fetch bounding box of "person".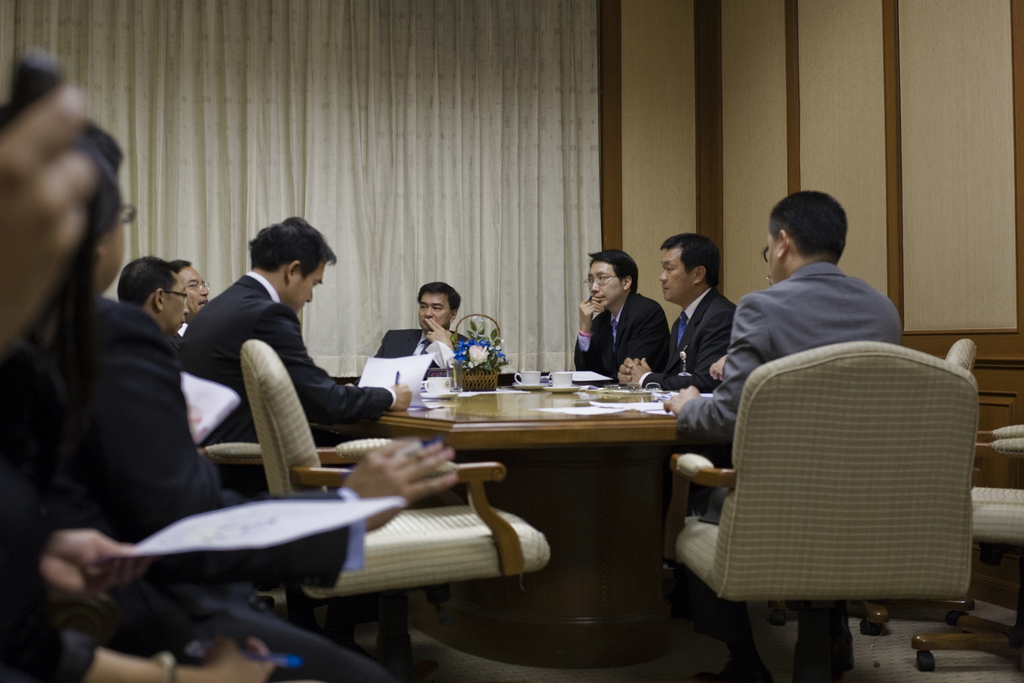
Bbox: pyautogui.locateOnScreen(372, 279, 486, 384).
